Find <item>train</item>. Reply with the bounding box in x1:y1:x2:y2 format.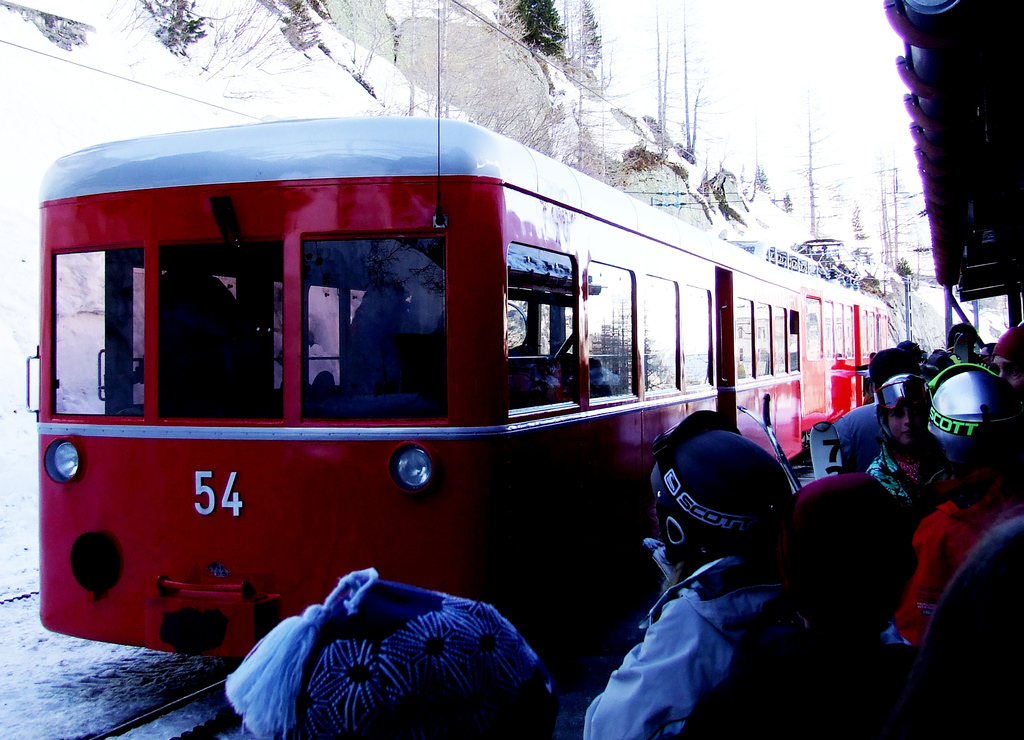
26:111:904:657.
